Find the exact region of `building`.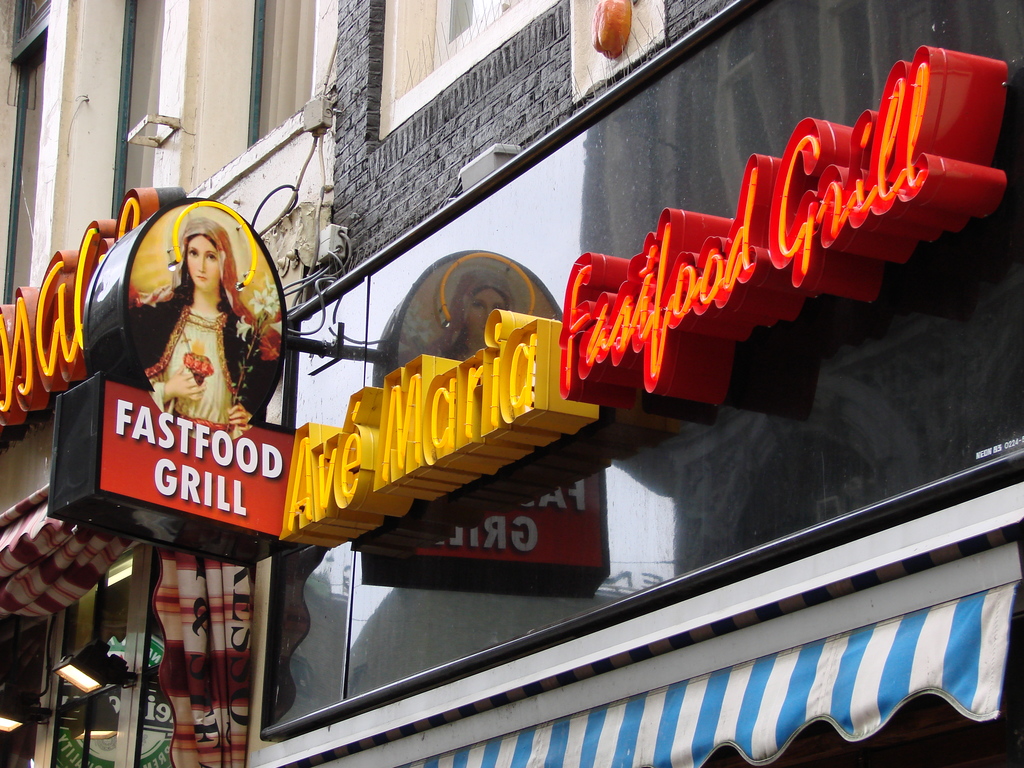
Exact region: region(0, 0, 1023, 767).
